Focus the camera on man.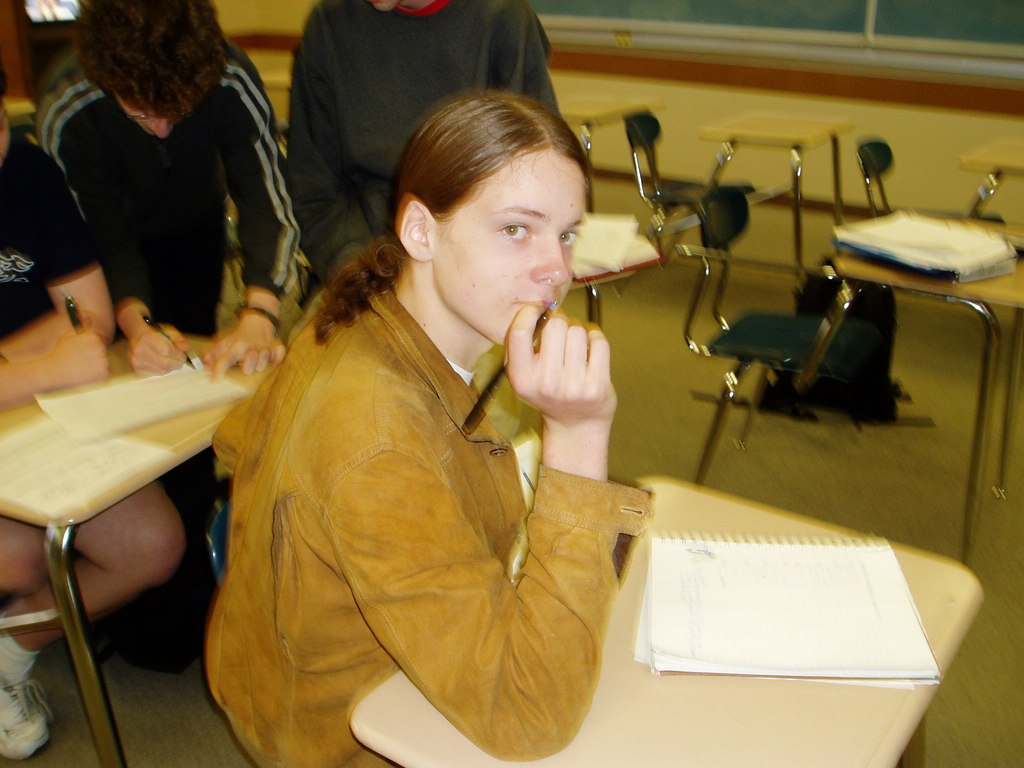
Focus region: 0:63:187:761.
